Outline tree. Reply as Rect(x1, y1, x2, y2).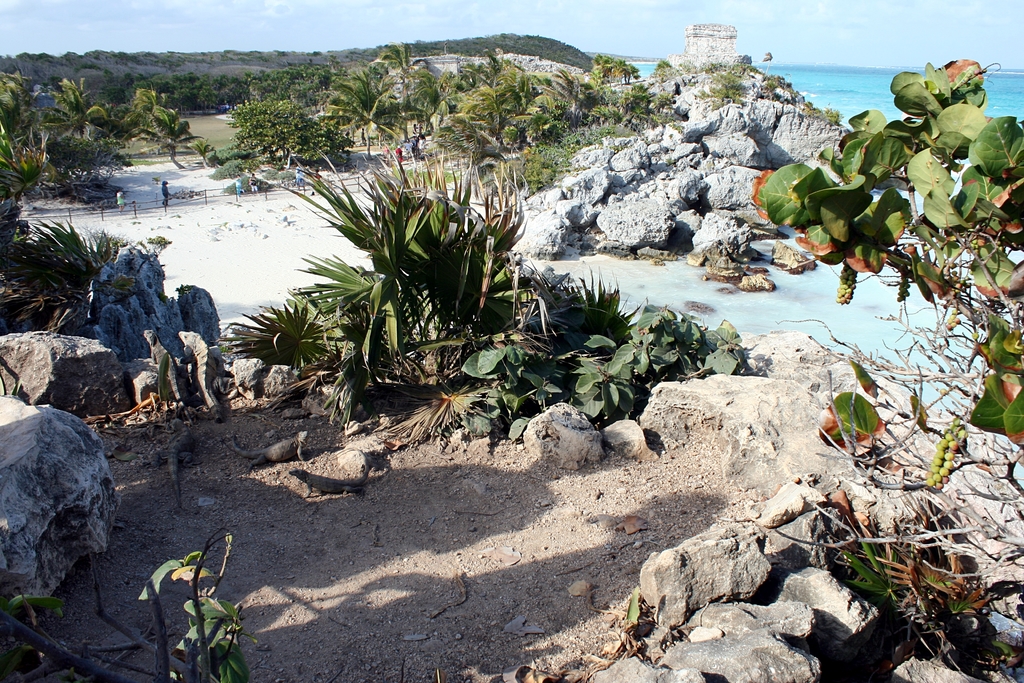
Rect(451, 92, 509, 139).
